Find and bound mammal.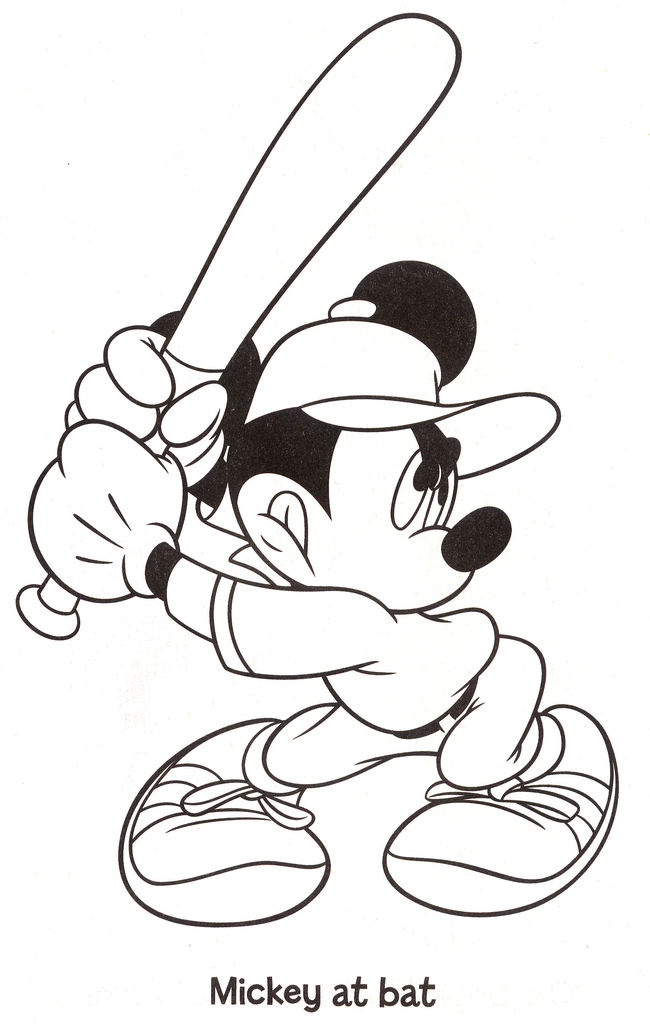
Bound: 47,206,628,938.
